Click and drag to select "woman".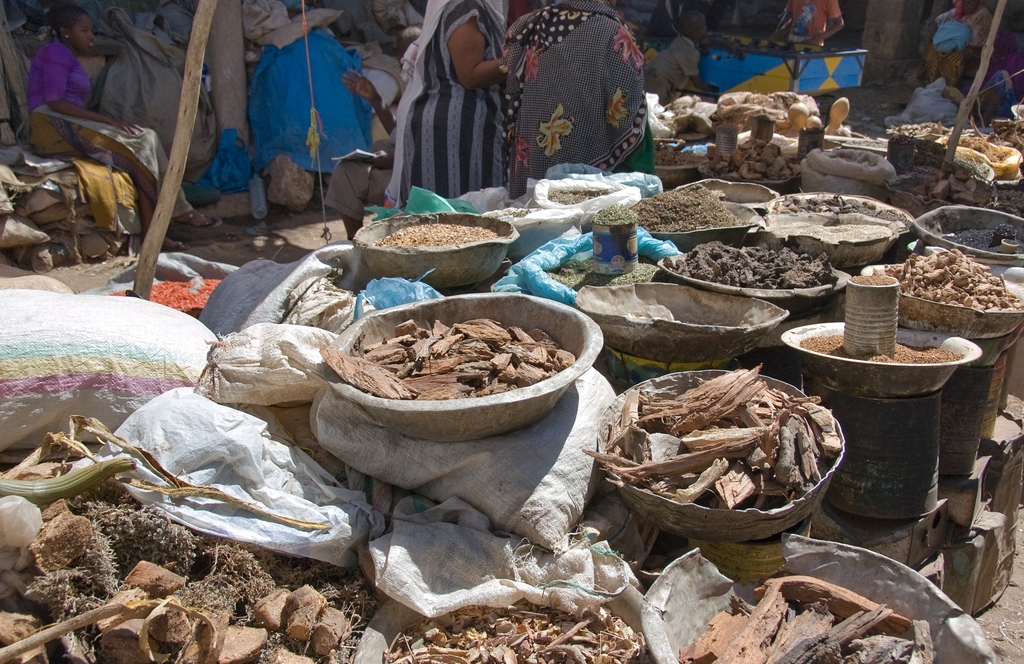
Selection: 25:3:223:249.
